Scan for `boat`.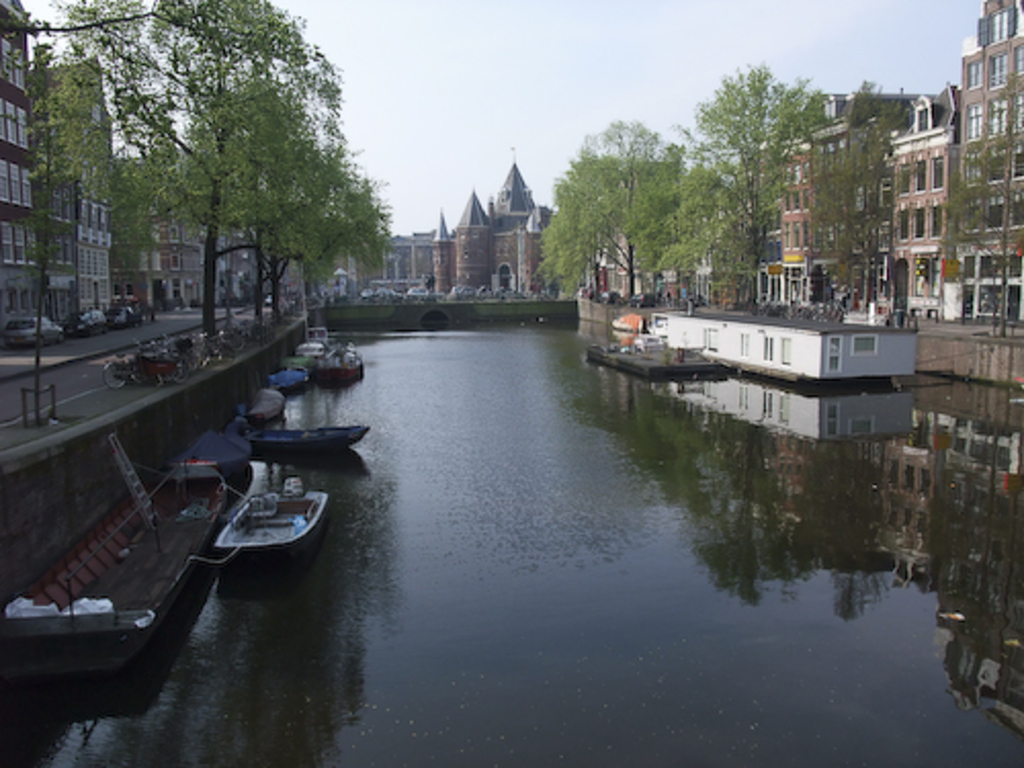
Scan result: <bbox>293, 328, 332, 362</bbox>.
